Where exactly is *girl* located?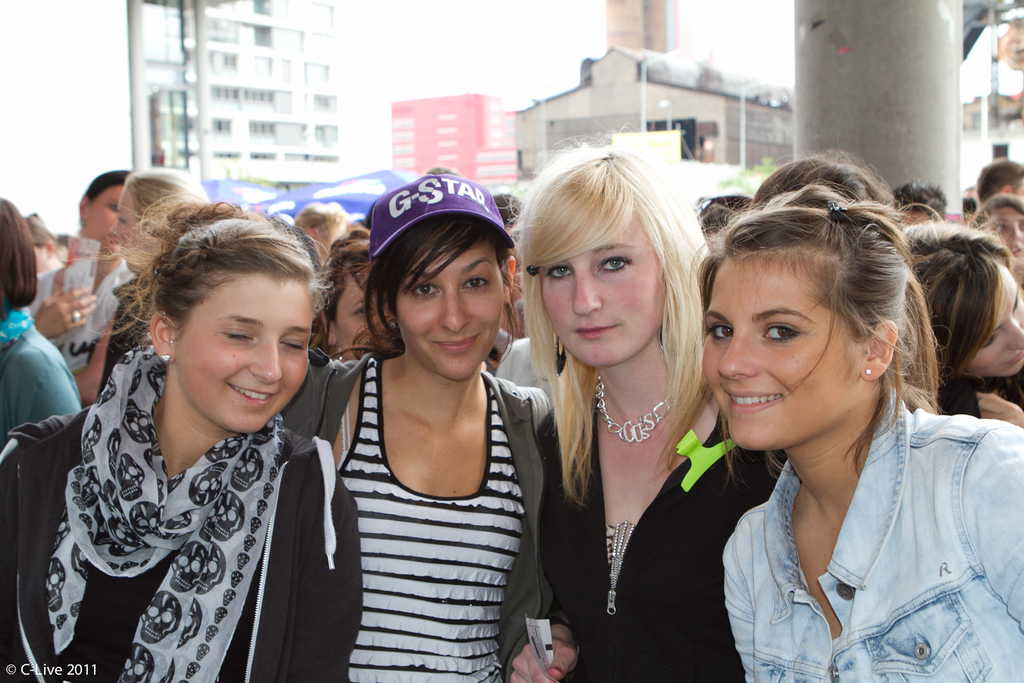
Its bounding box is [x1=0, y1=200, x2=364, y2=682].
